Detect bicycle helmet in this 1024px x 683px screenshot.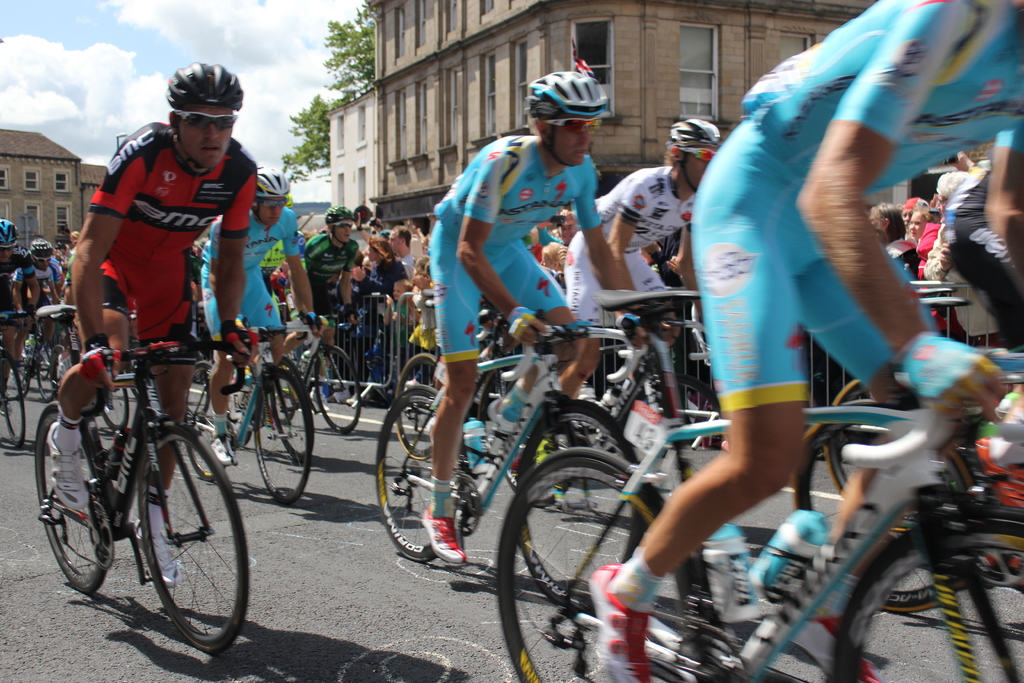
Detection: detection(164, 62, 237, 110).
